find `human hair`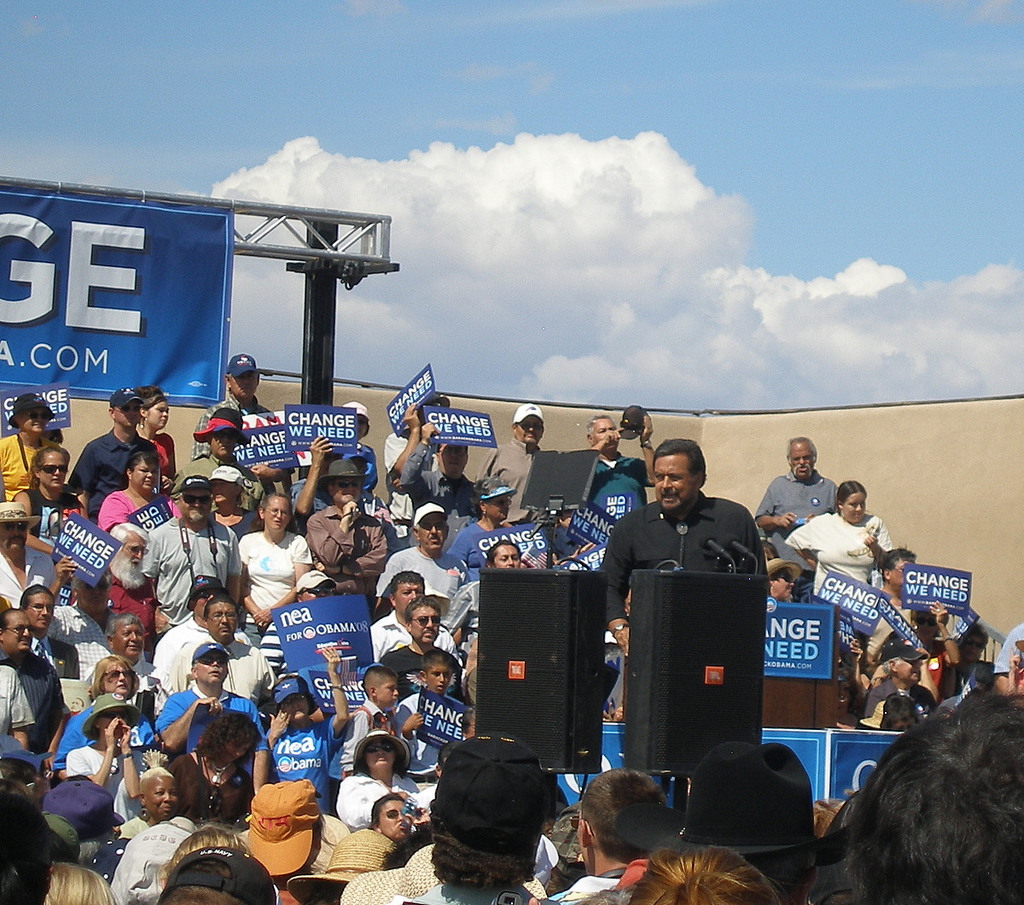
{"x1": 161, "y1": 820, "x2": 247, "y2": 881}
